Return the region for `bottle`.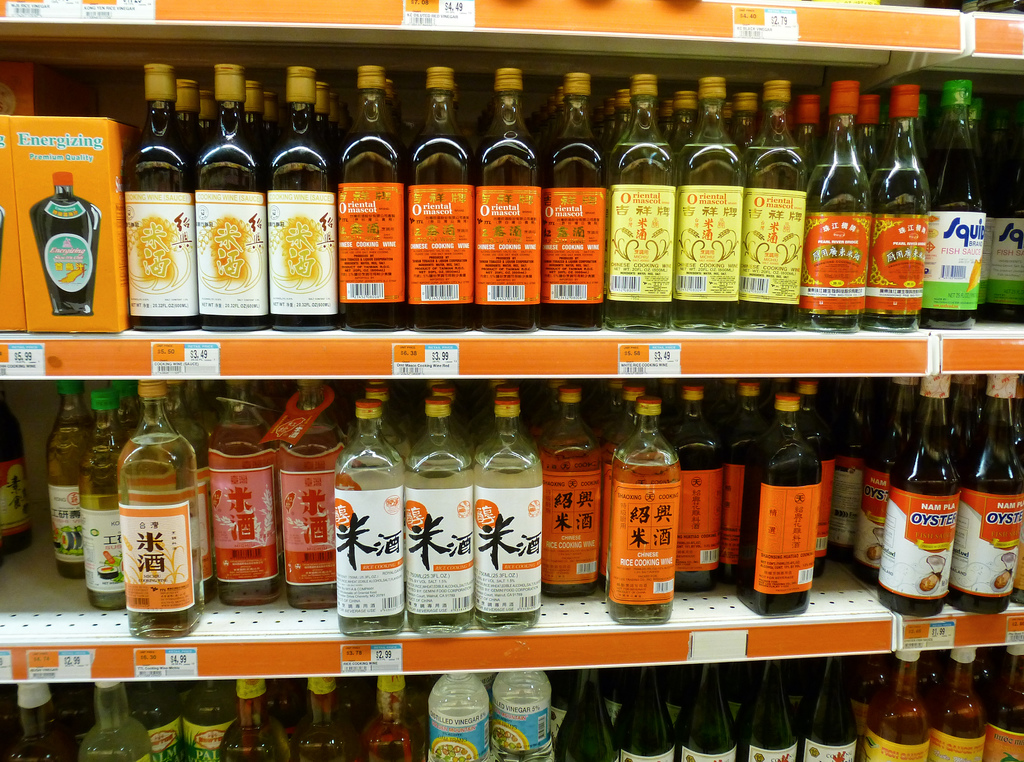
crop(934, 645, 986, 761).
